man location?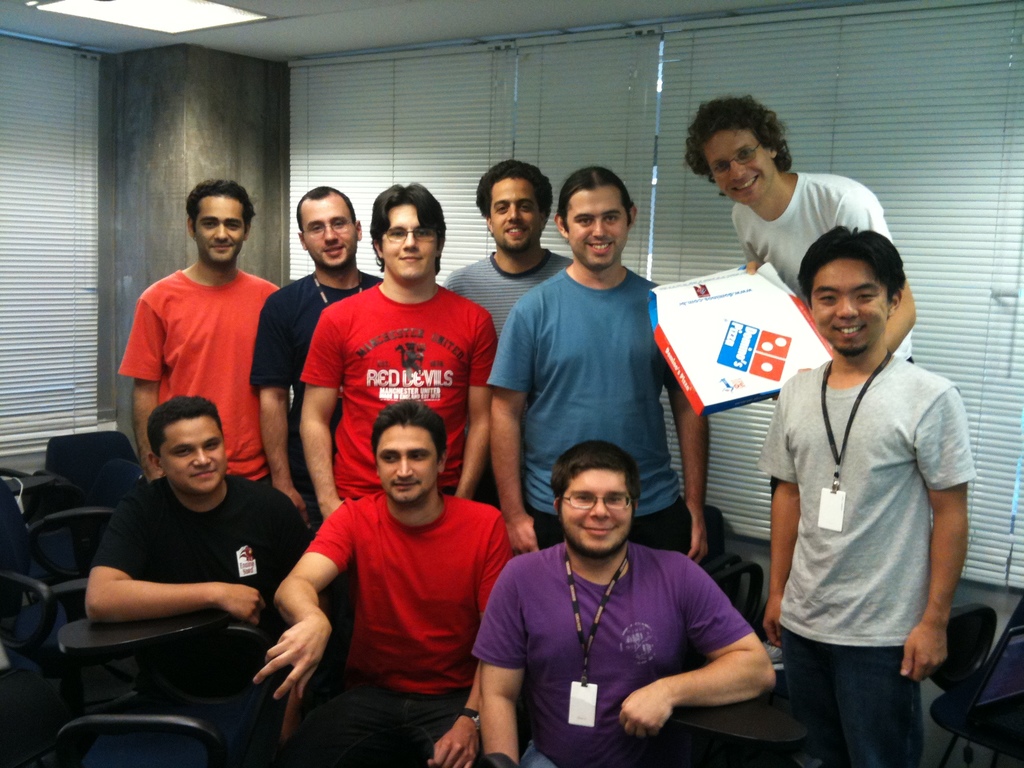
x1=246 y1=183 x2=385 y2=541
